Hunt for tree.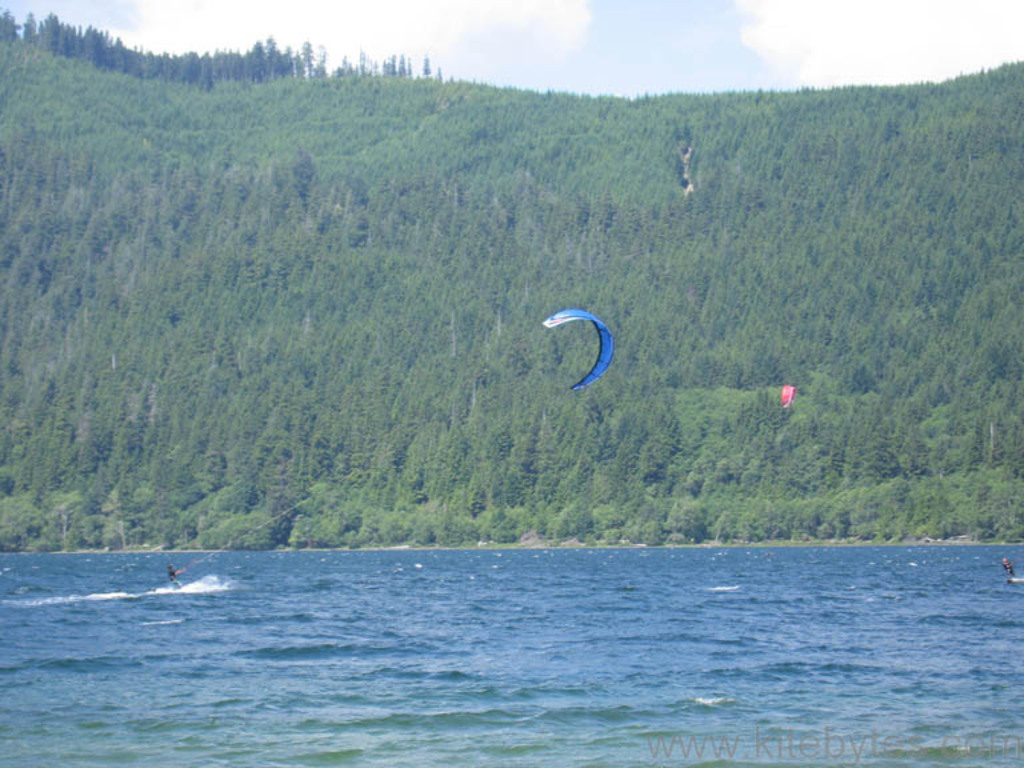
Hunted down at bbox(175, 52, 220, 92).
